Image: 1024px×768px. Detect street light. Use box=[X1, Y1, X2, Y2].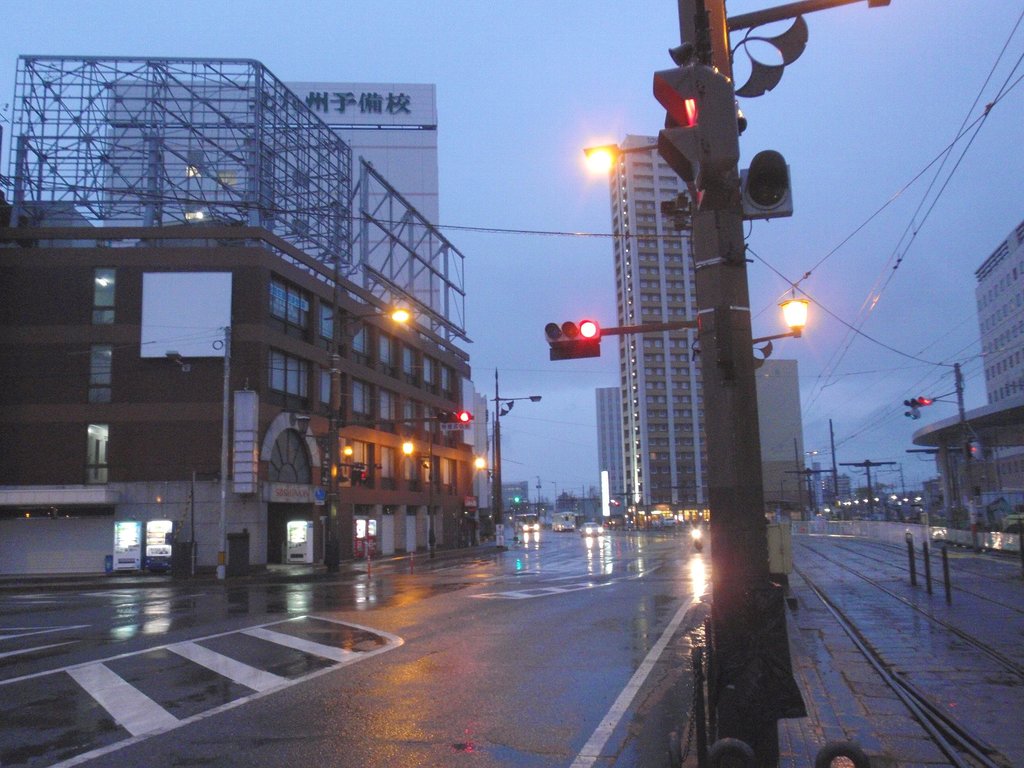
box=[321, 300, 415, 568].
